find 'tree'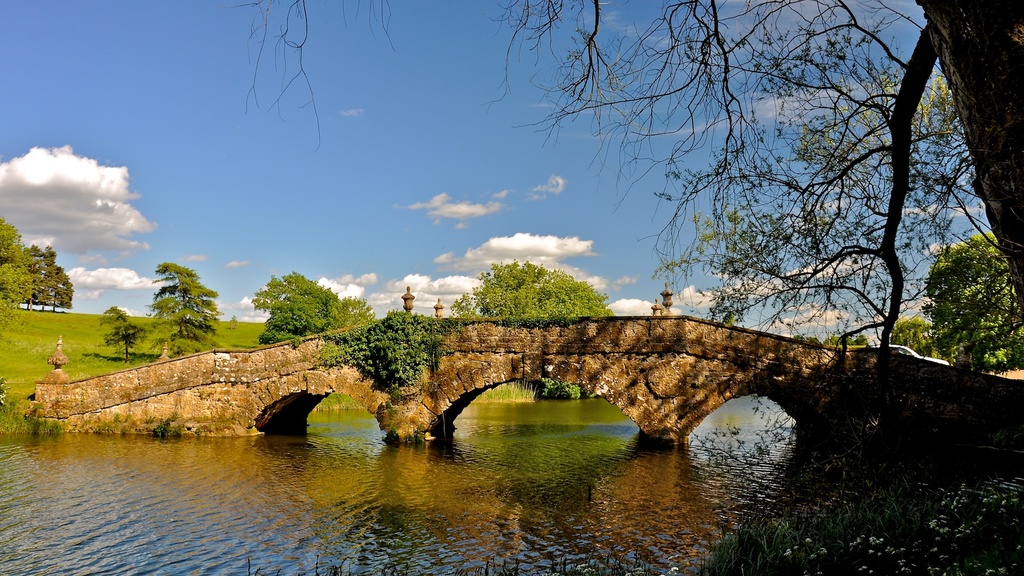
select_region(0, 218, 33, 335)
